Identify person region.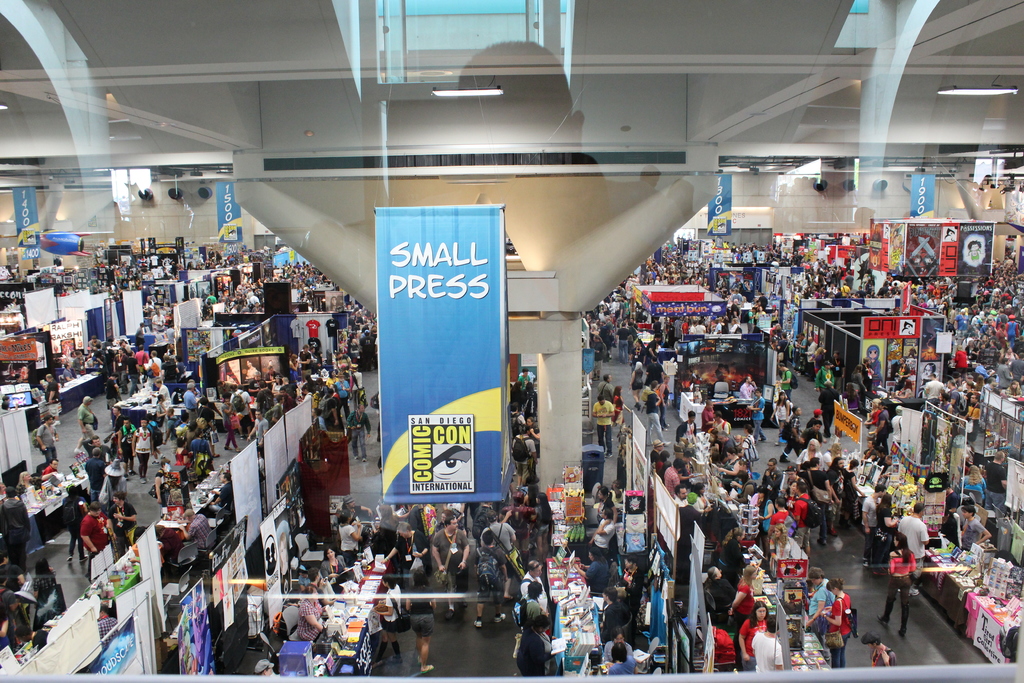
Region: detection(422, 509, 468, 614).
